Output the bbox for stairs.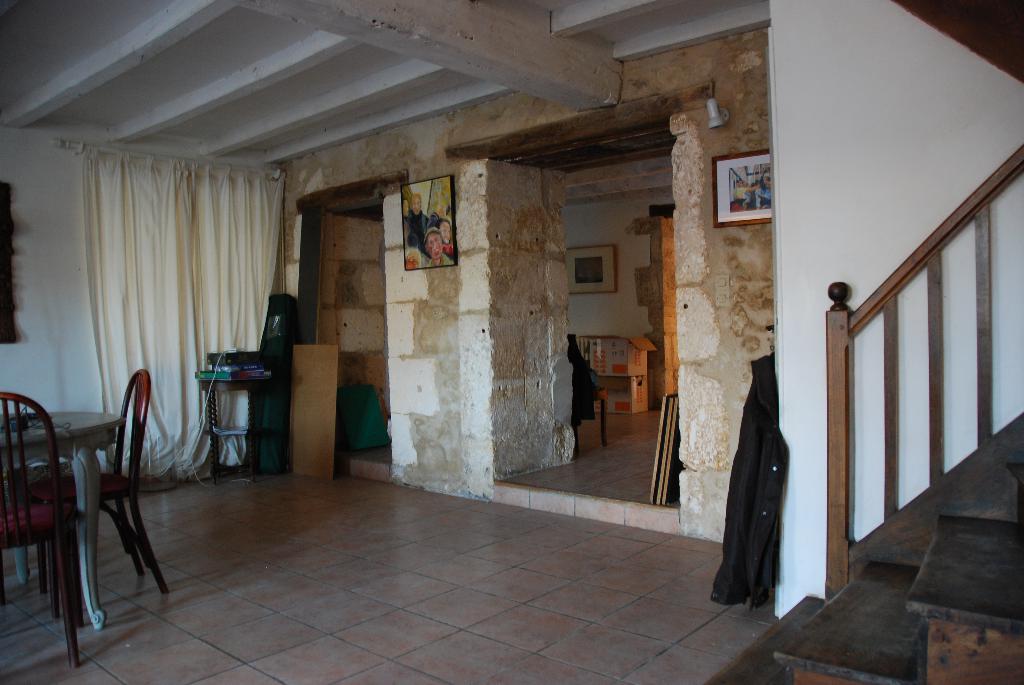
703, 459, 1023, 684.
